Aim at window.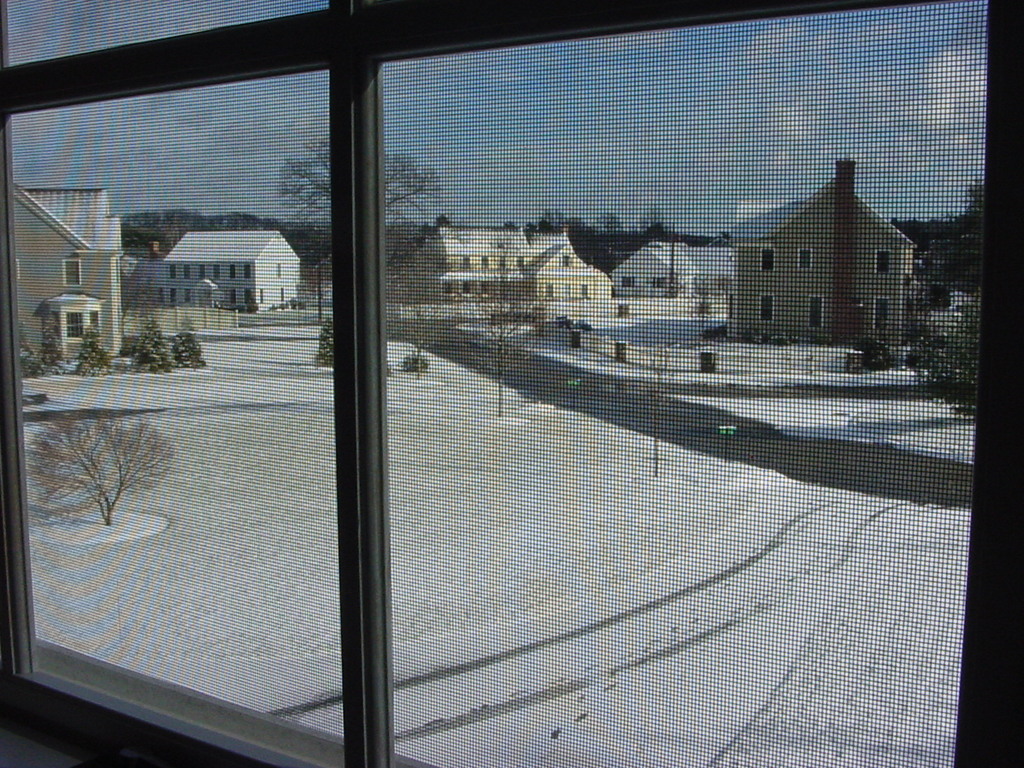
Aimed at bbox=(0, 3, 1019, 767).
